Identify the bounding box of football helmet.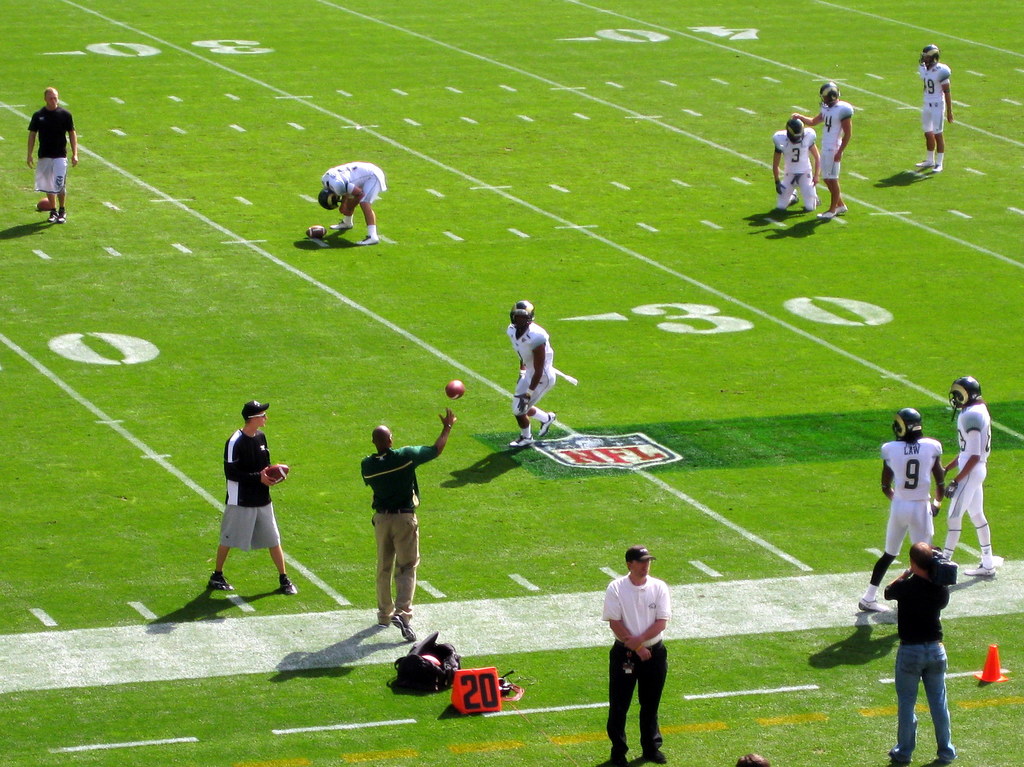
895,407,923,442.
